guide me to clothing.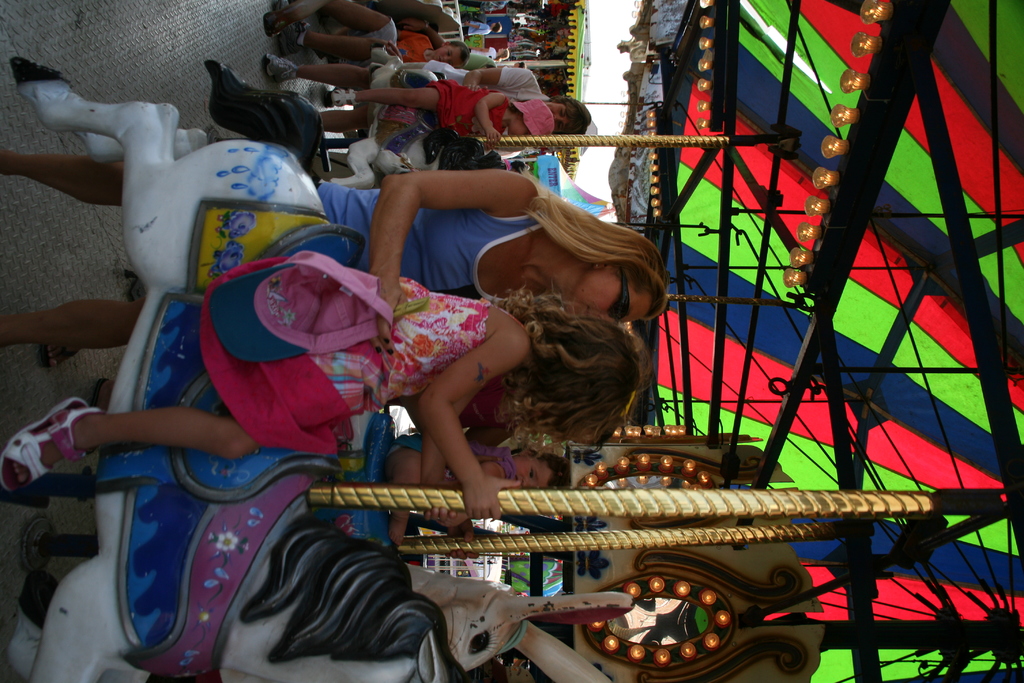
Guidance: [312, 176, 498, 300].
